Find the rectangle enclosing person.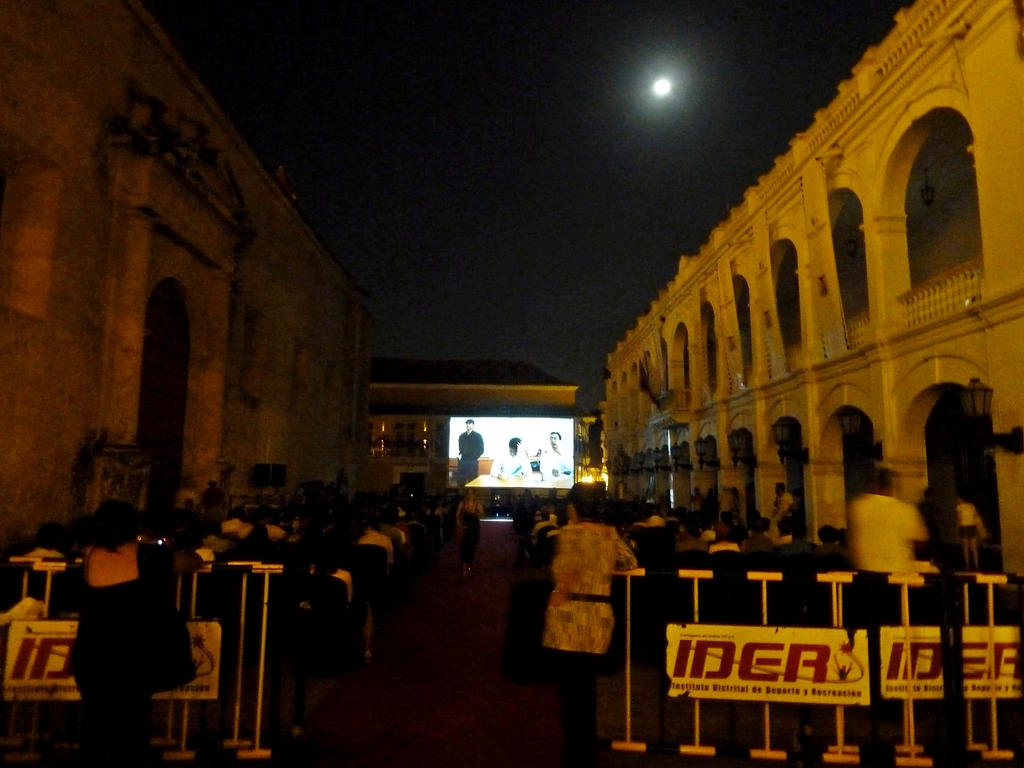
[845, 468, 928, 581].
